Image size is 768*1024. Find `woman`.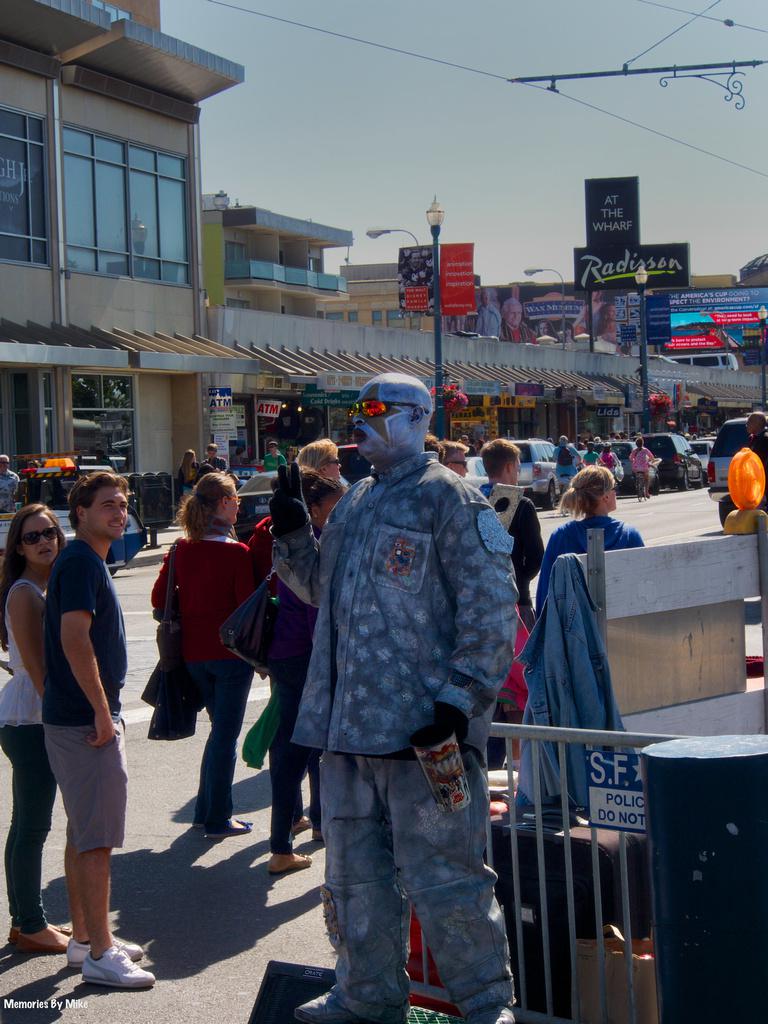
rect(258, 468, 341, 872).
